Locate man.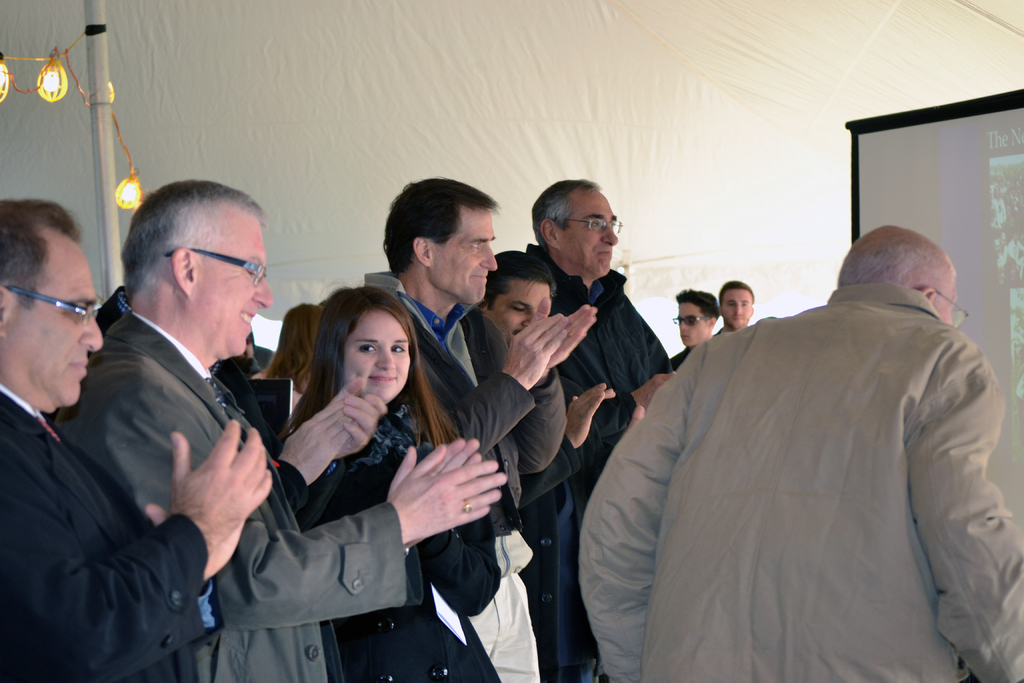
Bounding box: <region>497, 180, 675, 659</region>.
